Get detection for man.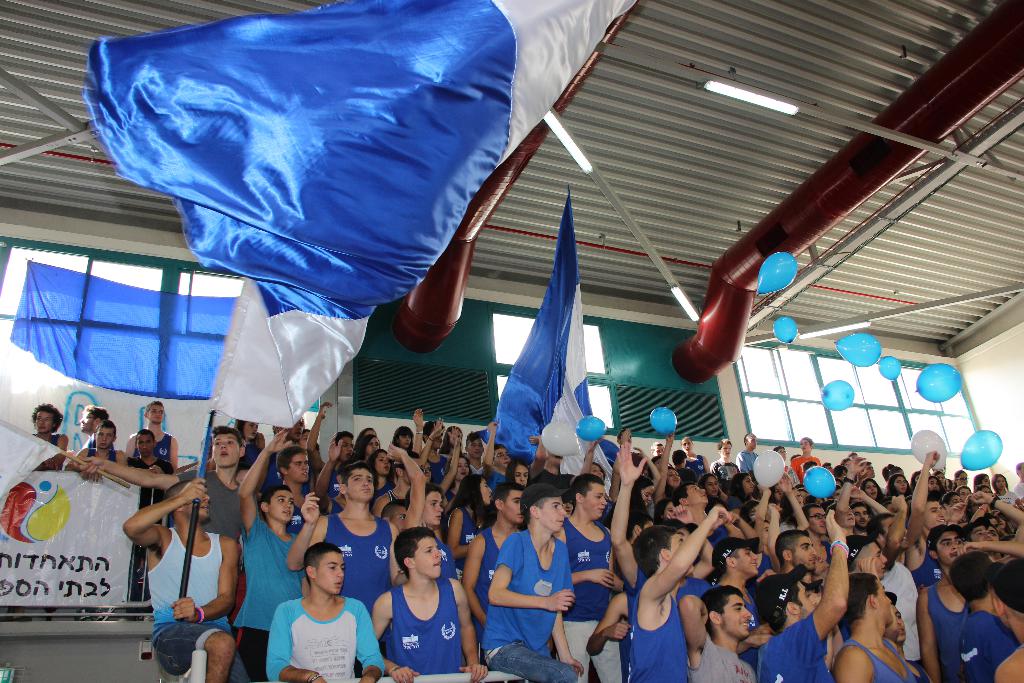
Detection: <region>737, 433, 769, 475</region>.
